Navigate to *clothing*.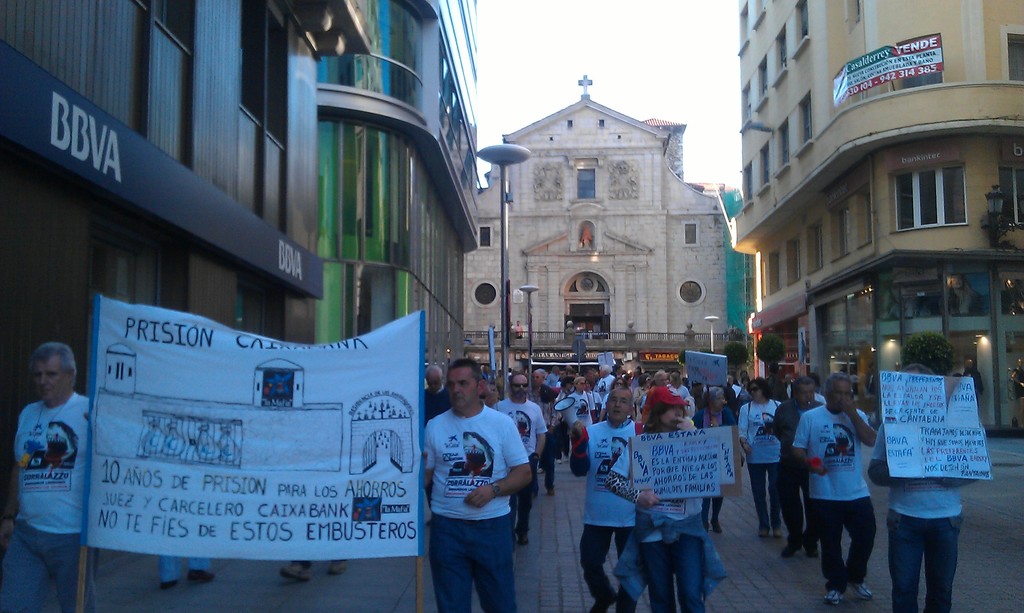
Navigation target: Rect(691, 409, 739, 521).
